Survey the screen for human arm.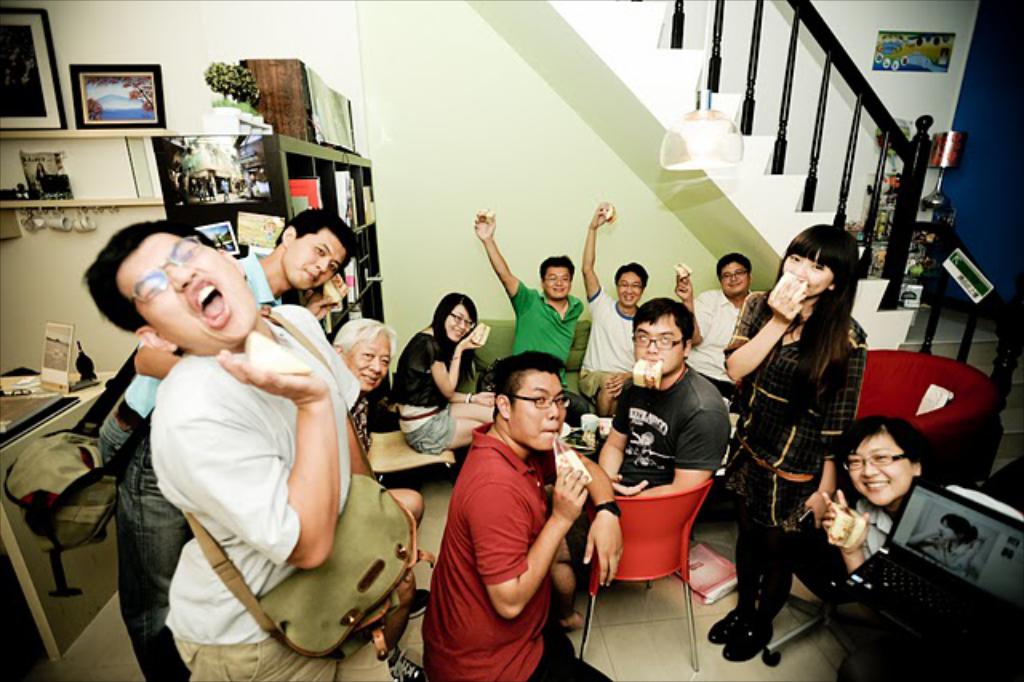
Survey found: 590:375:653:490.
